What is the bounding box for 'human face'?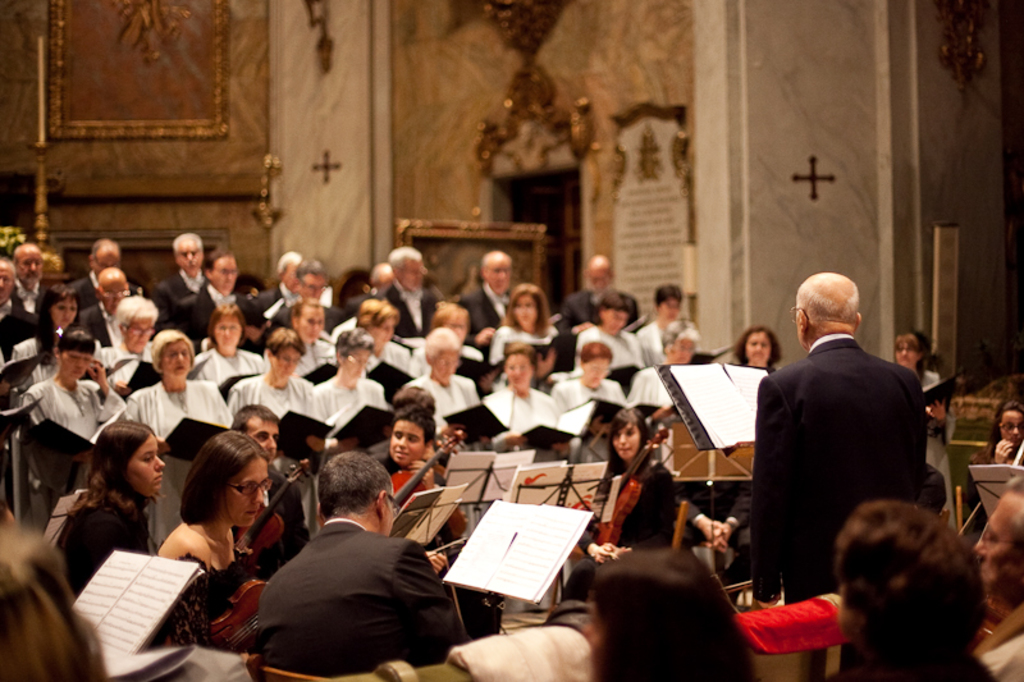
x1=385, y1=415, x2=426, y2=468.
